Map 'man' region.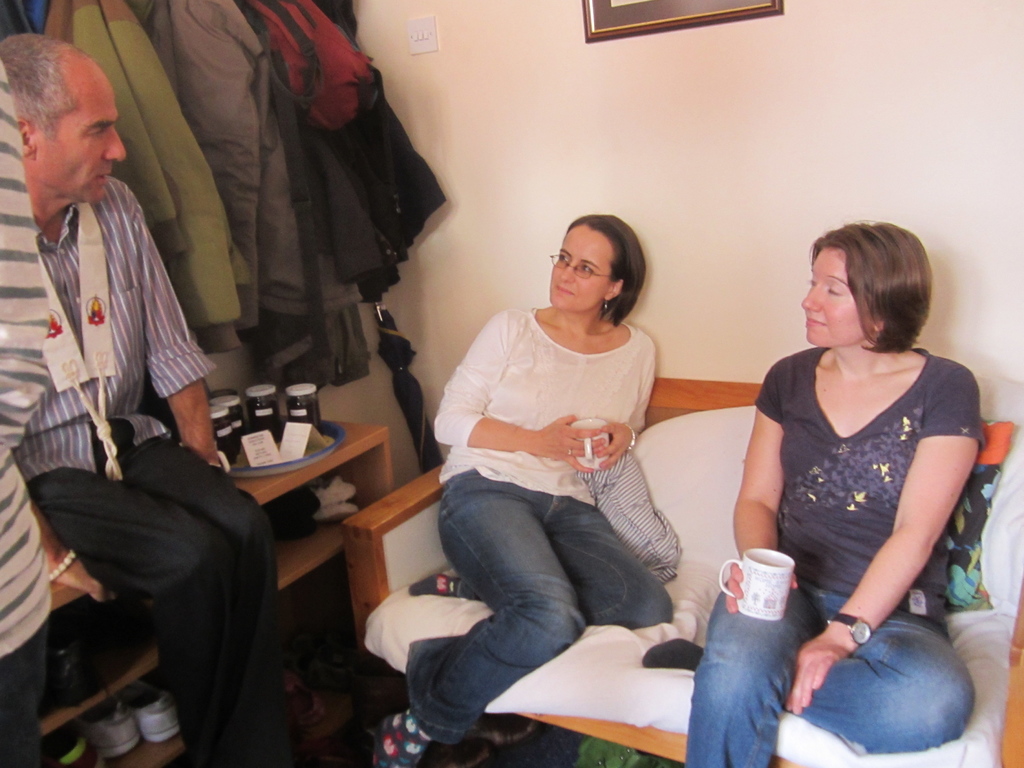
Mapped to detection(0, 28, 315, 767).
